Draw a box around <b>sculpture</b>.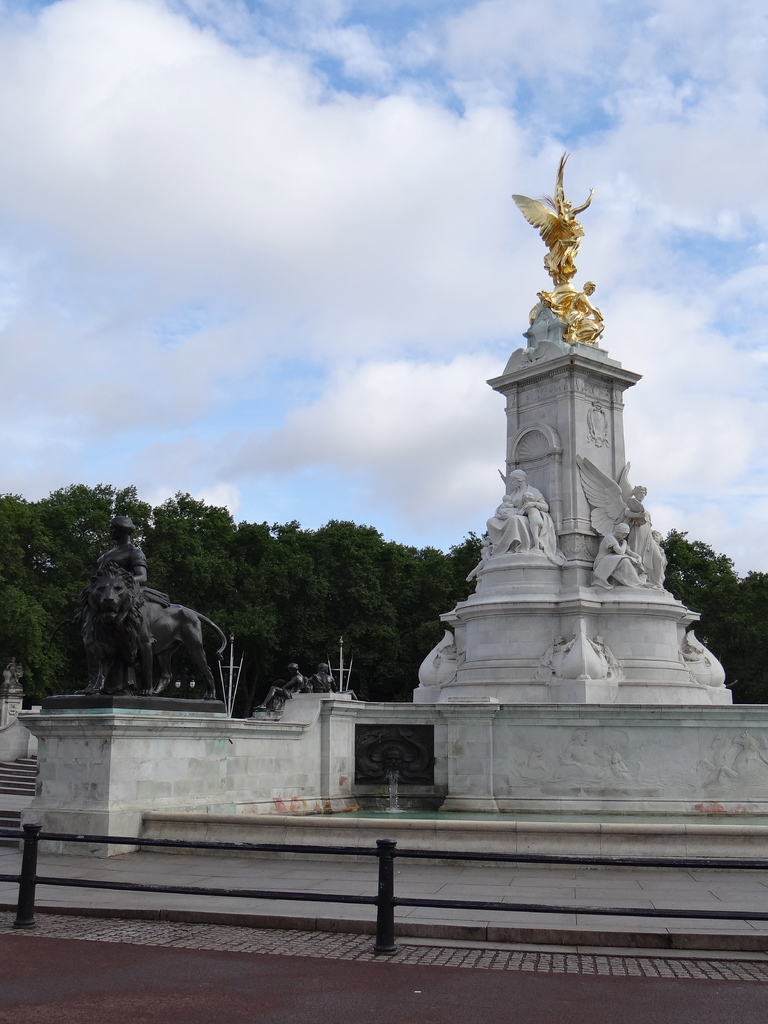
(595,627,625,678).
